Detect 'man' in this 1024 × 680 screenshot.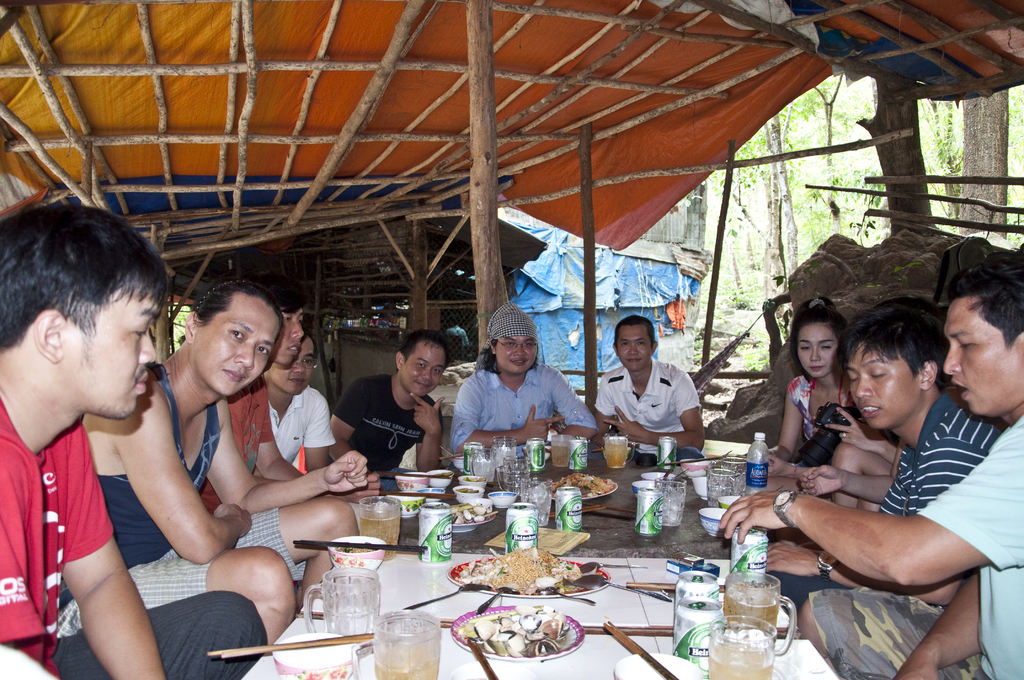
Detection: (449,301,596,455).
